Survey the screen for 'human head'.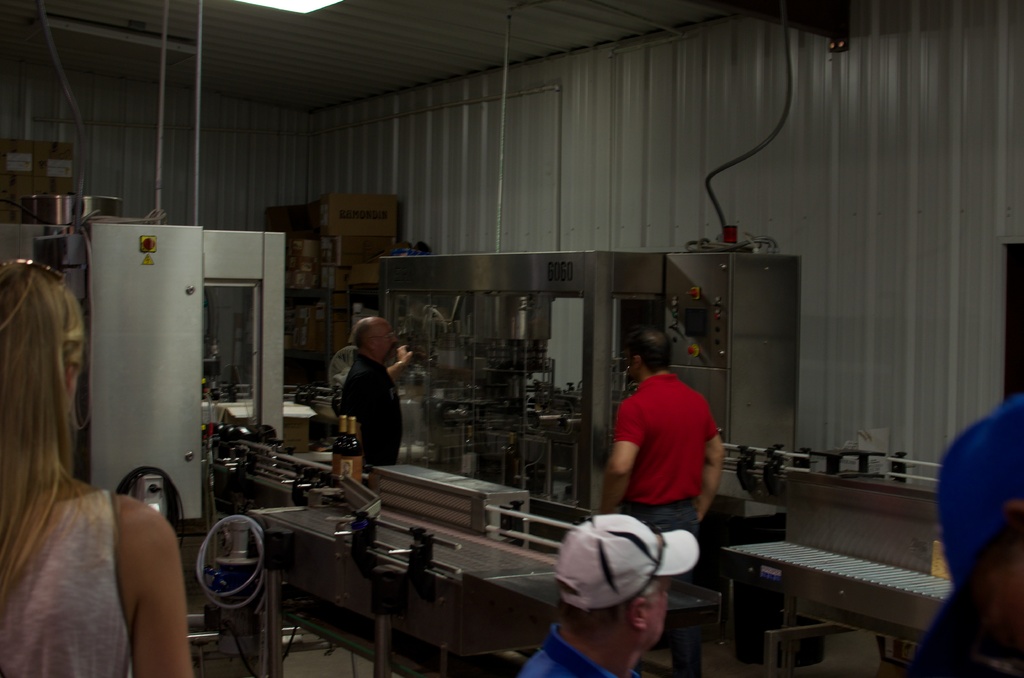
Survey found: 0:257:83:429.
